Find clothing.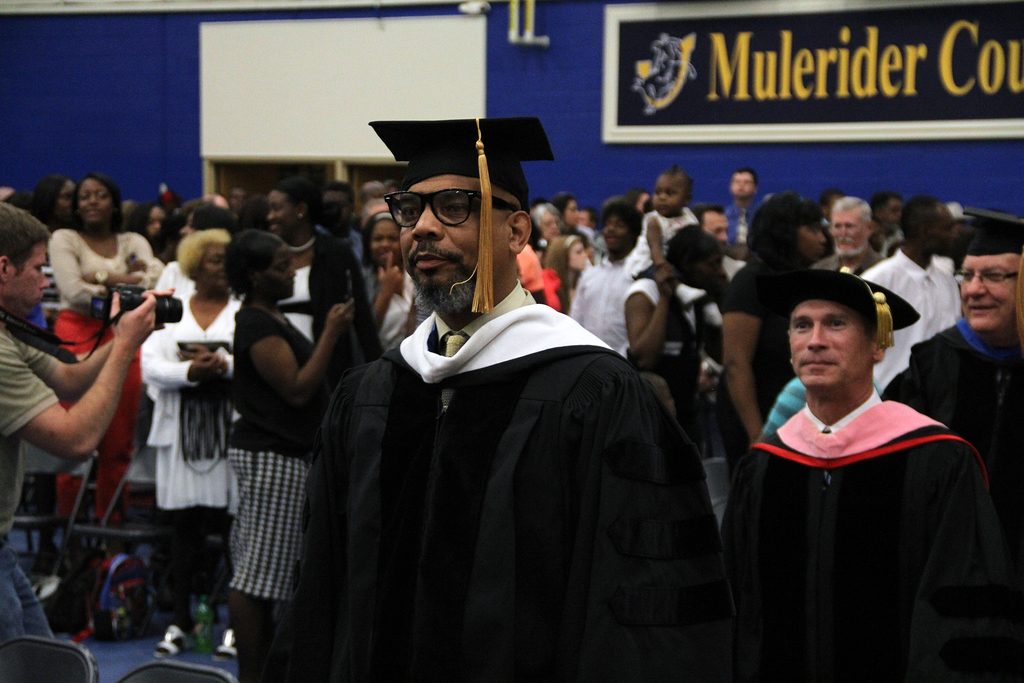
bbox=[53, 231, 161, 563].
